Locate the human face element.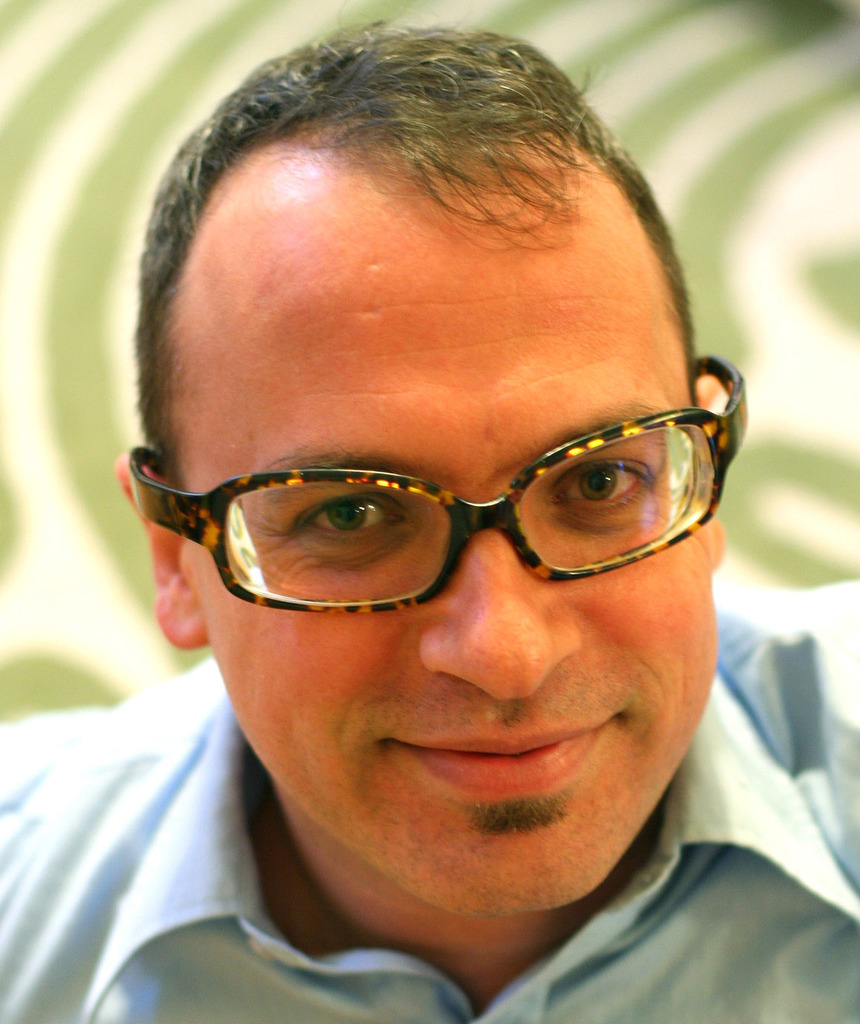
Element bbox: crop(171, 118, 721, 892).
